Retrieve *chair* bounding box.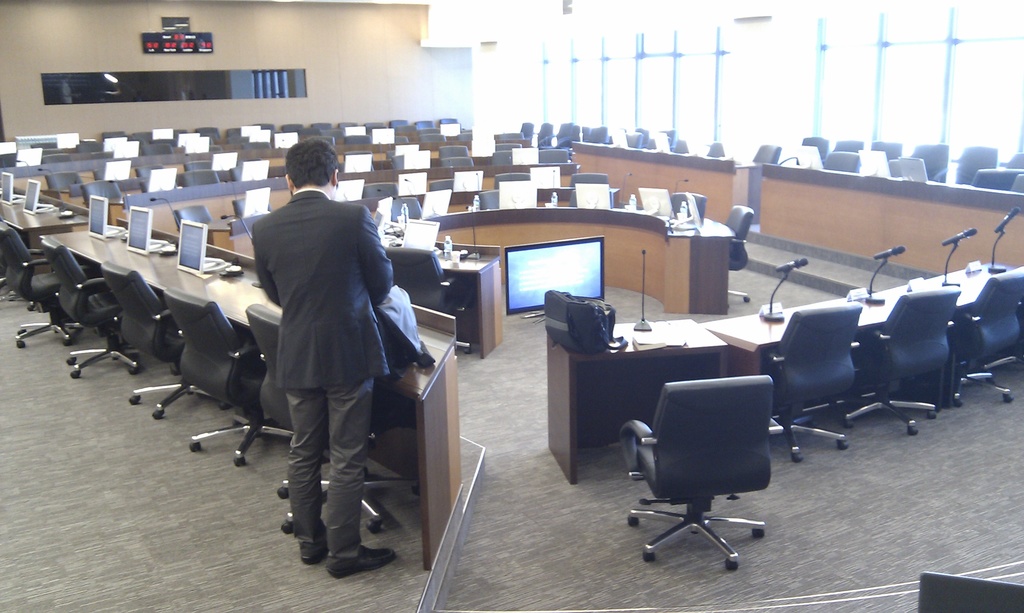
Bounding box: box=[35, 238, 148, 379].
